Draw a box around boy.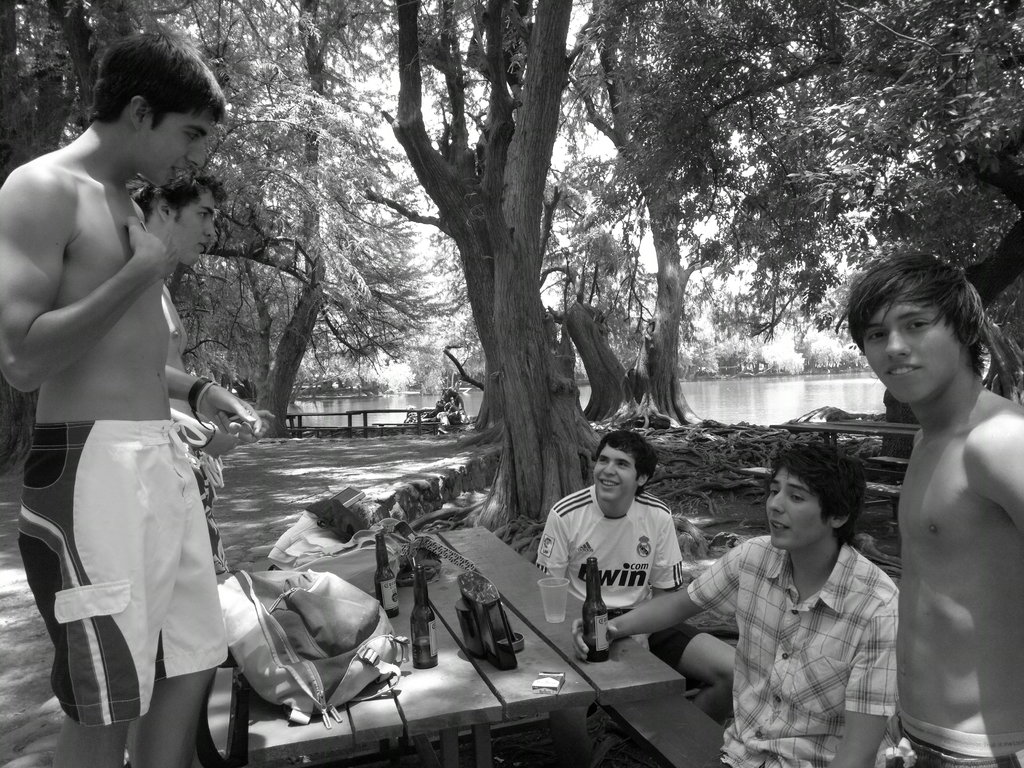
(x1=0, y1=24, x2=263, y2=767).
